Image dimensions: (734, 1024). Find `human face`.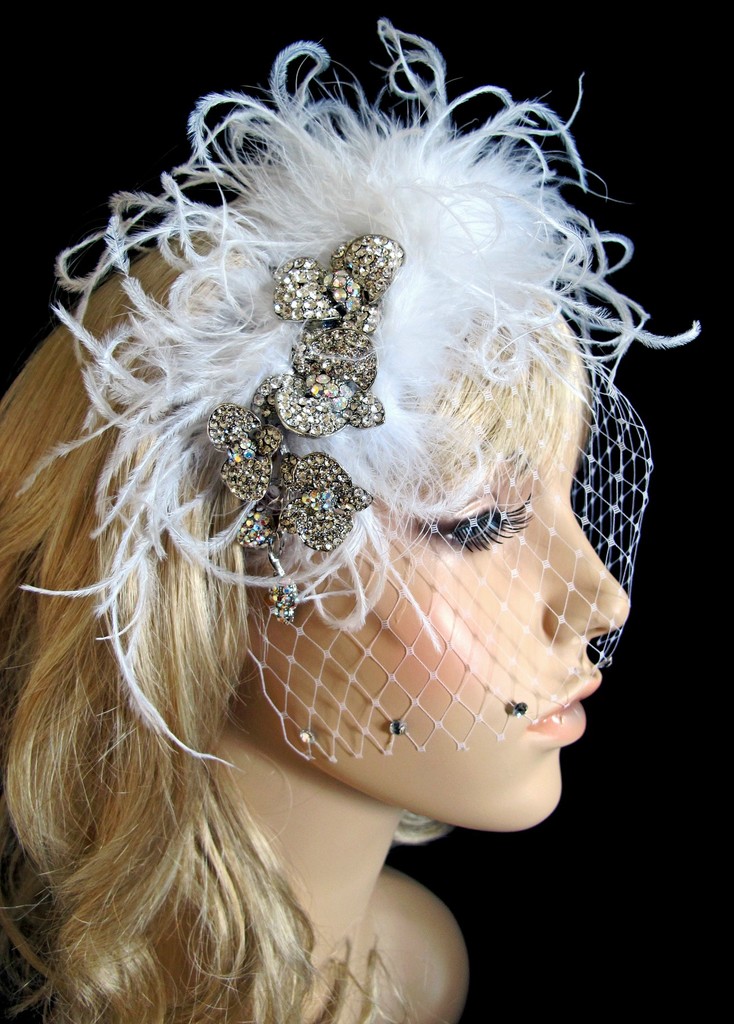
x1=240, y1=312, x2=638, y2=833.
